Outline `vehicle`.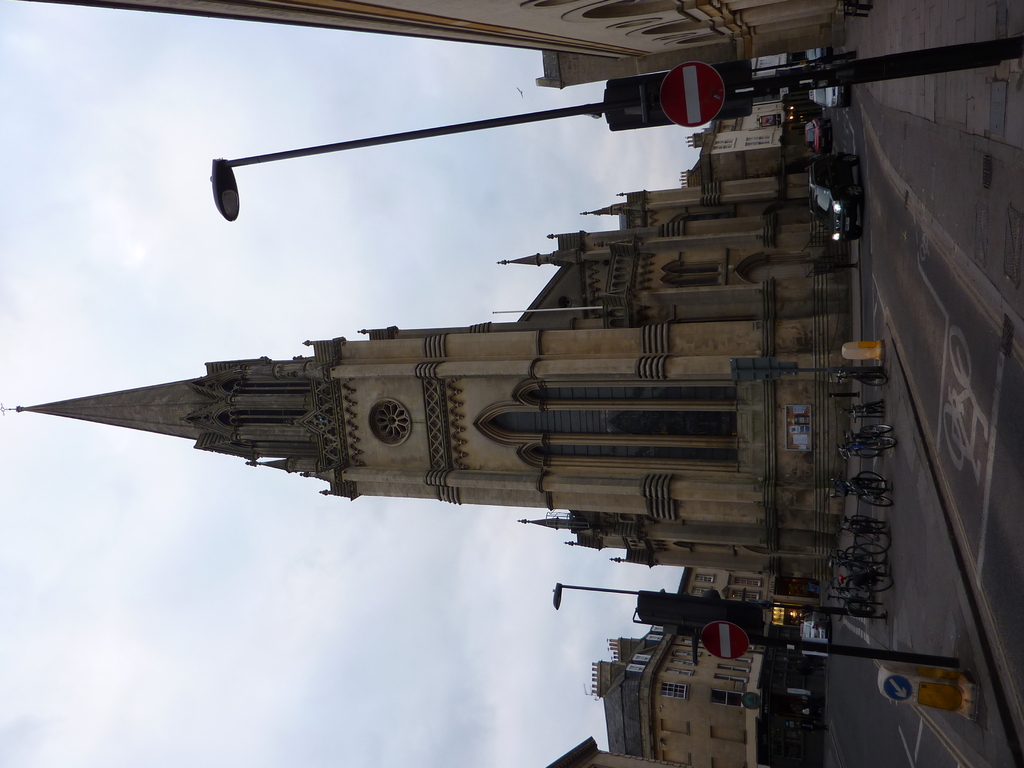
Outline: 810/84/850/118.
